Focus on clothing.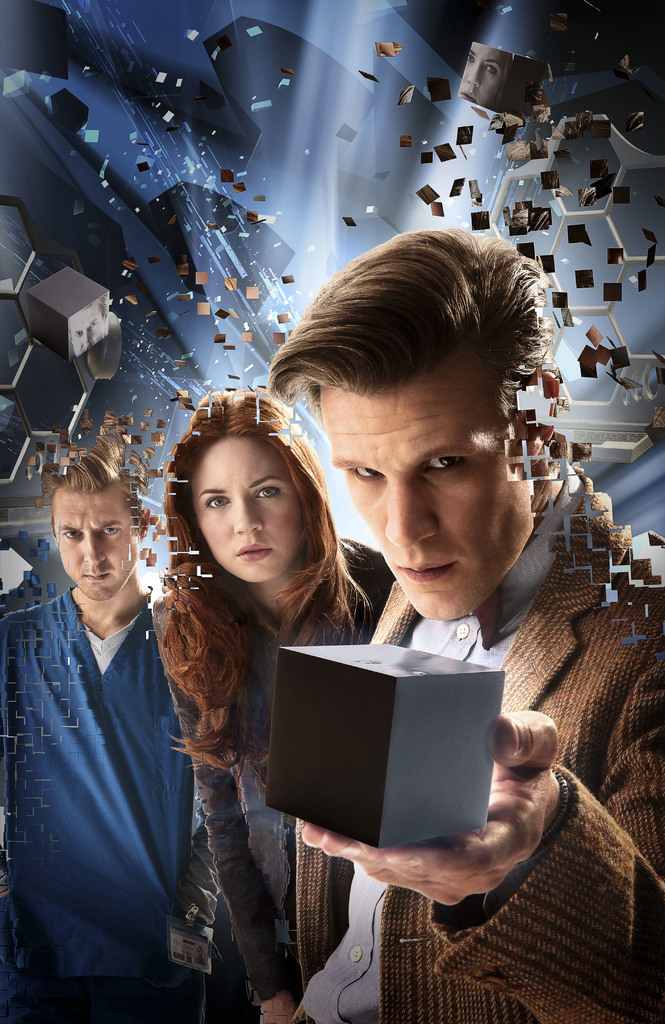
Focused at crop(295, 455, 664, 1023).
